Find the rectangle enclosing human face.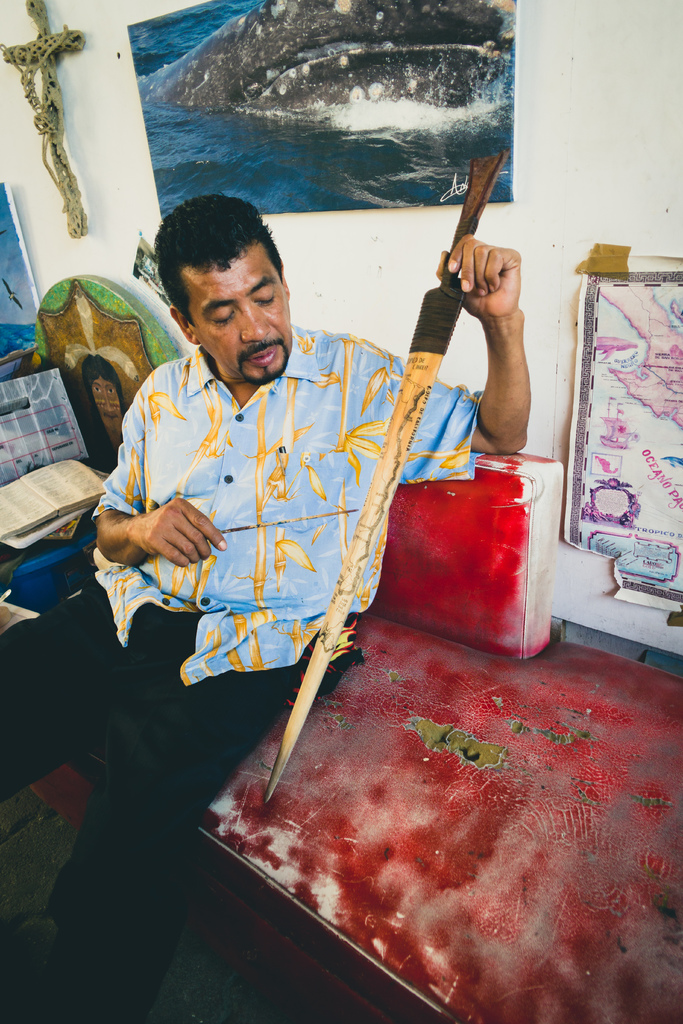
(x1=195, y1=273, x2=286, y2=386).
